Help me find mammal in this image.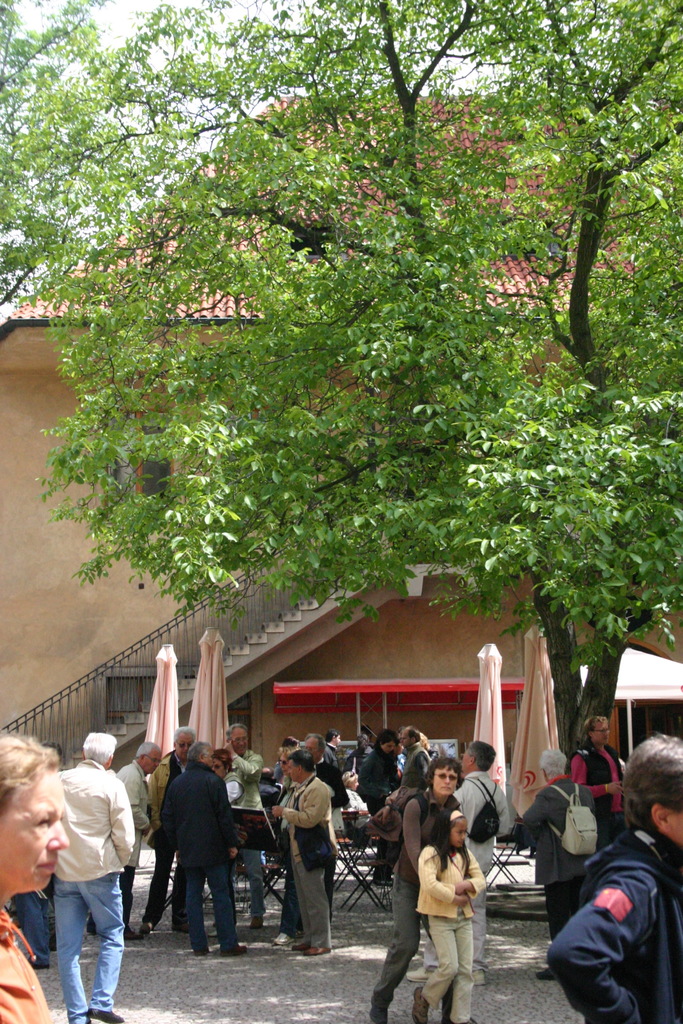
Found it: x1=149 y1=754 x2=245 y2=958.
